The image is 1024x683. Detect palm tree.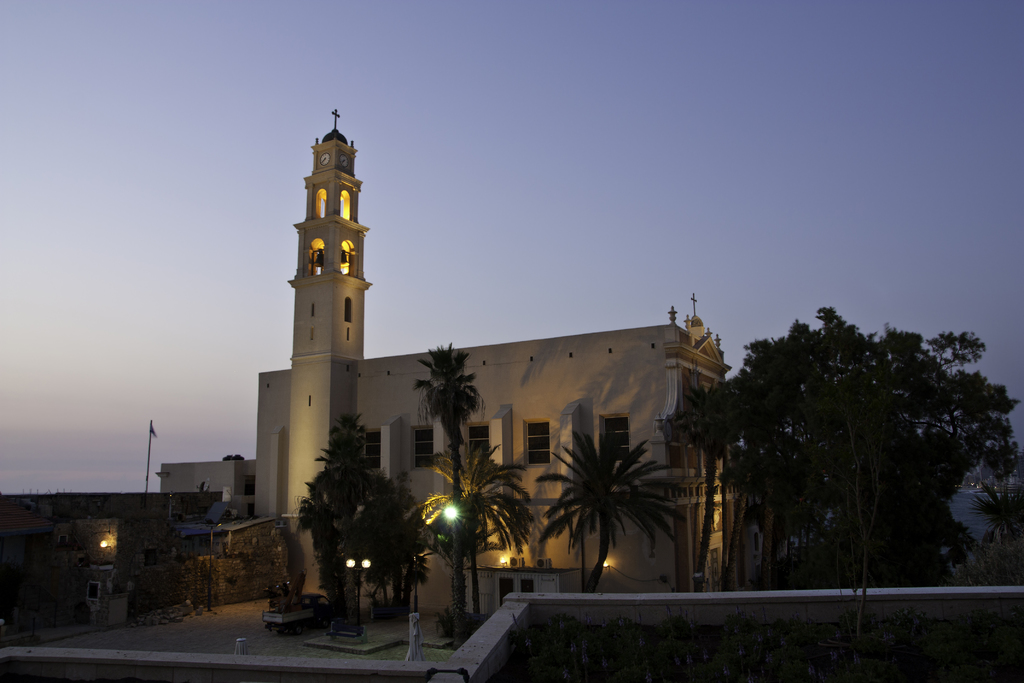
Detection: [left=543, top=431, right=678, bottom=597].
